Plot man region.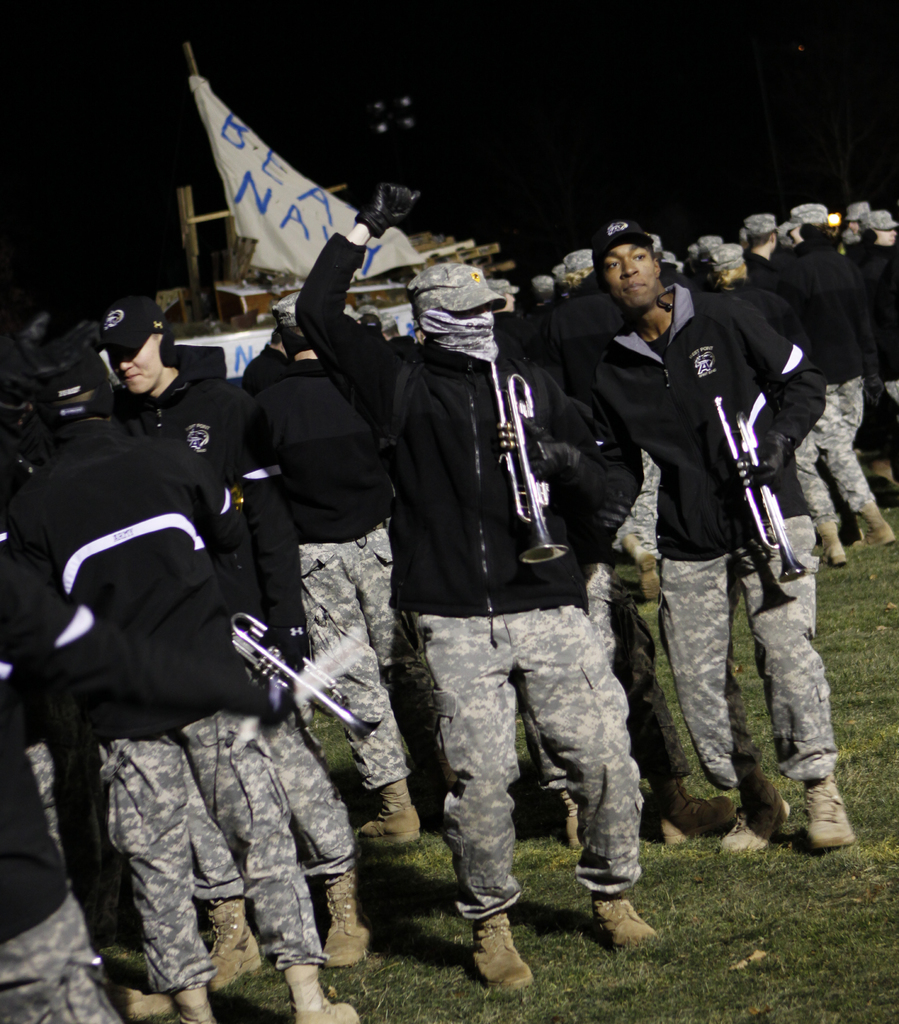
Plotted at [633,227,857,869].
